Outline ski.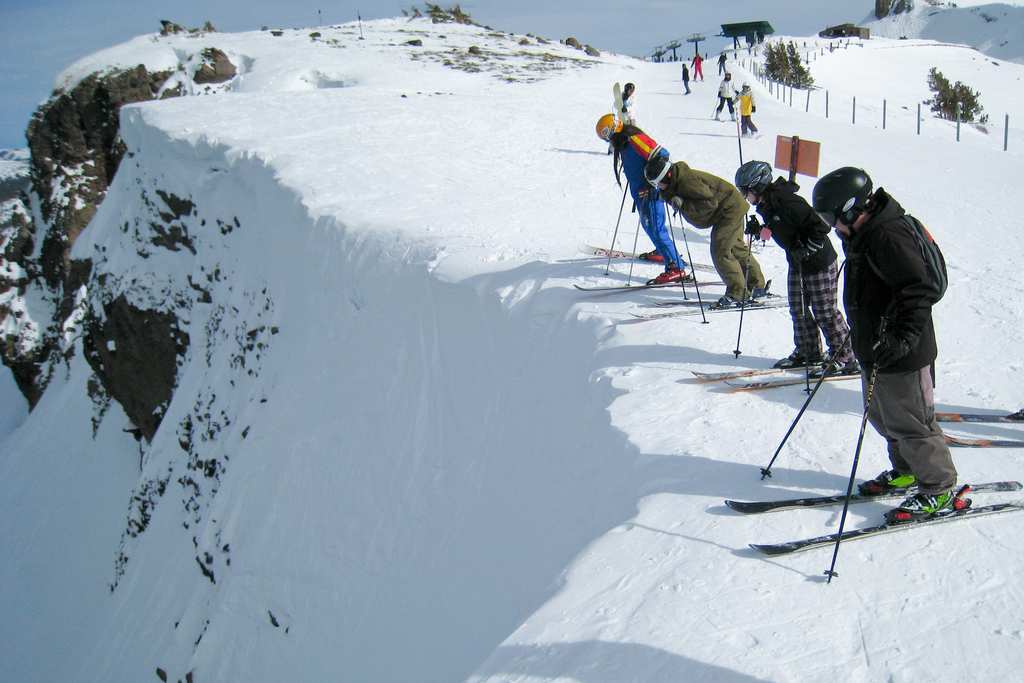
Outline: 722,364,867,397.
